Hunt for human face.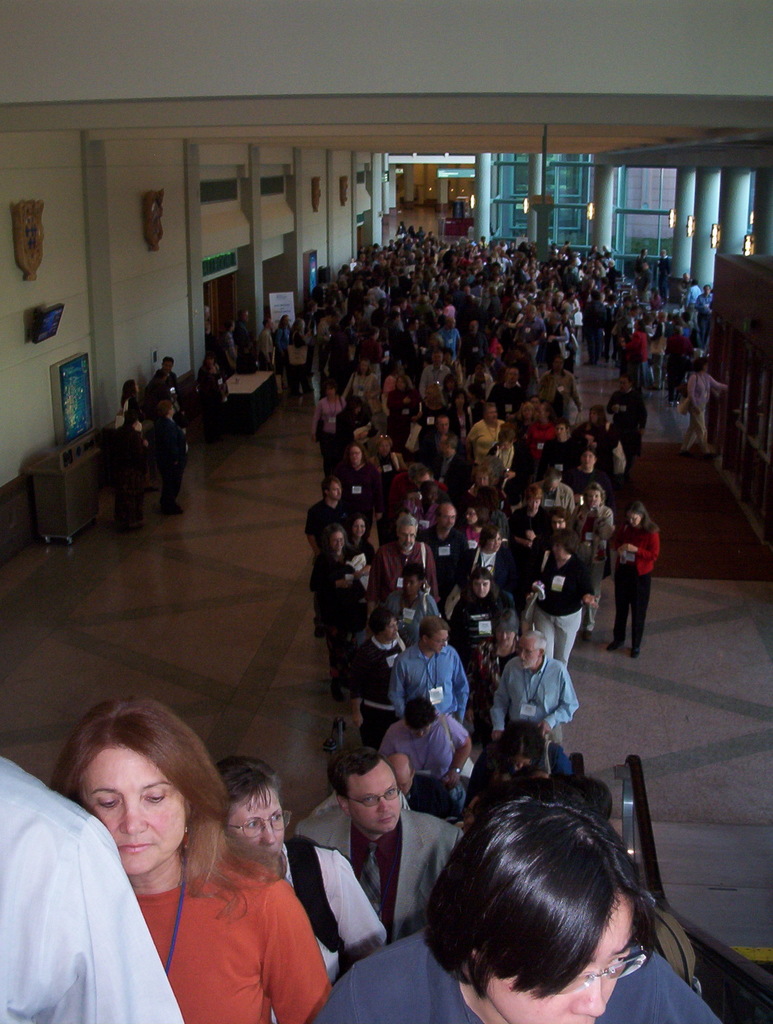
Hunted down at select_region(640, 259, 649, 267).
